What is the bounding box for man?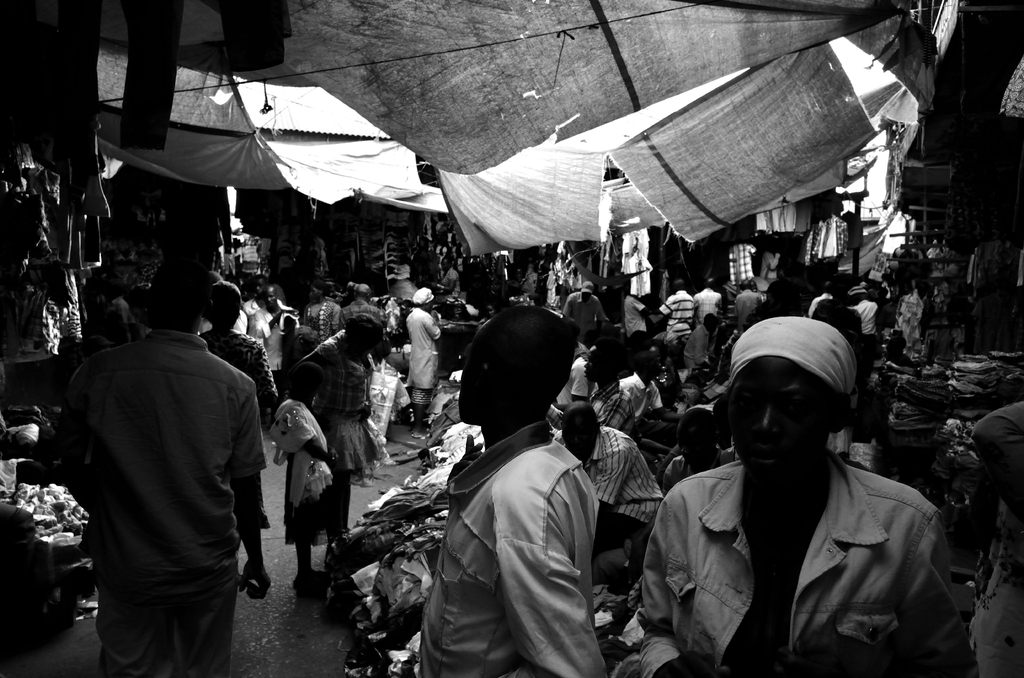
<bbox>243, 272, 268, 322</bbox>.
